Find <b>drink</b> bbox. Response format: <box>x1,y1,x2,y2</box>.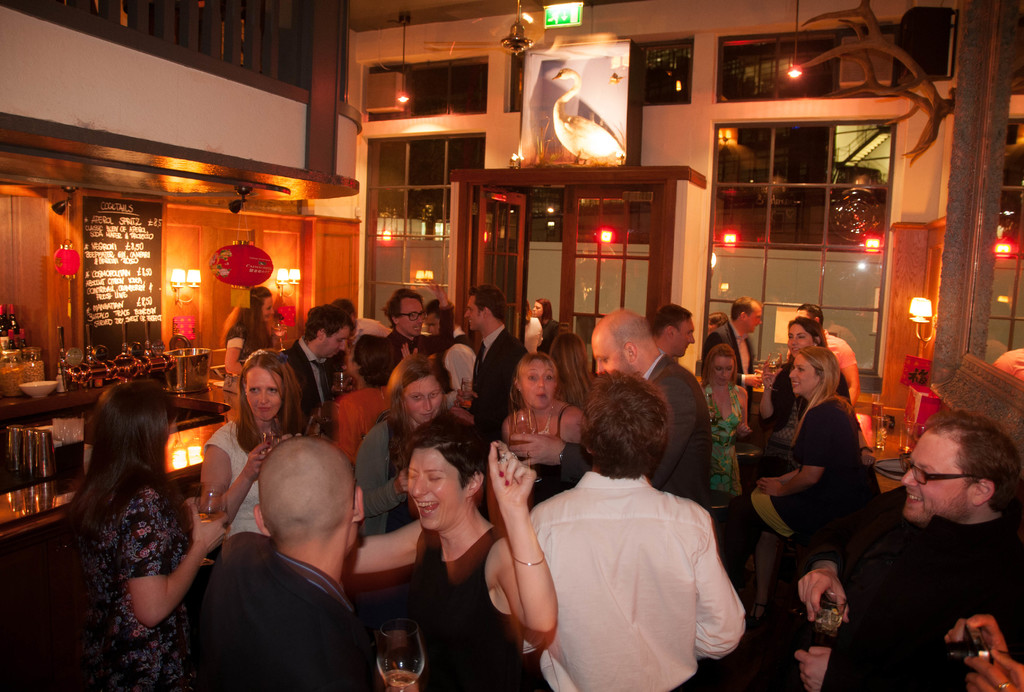
<box>361,608,426,682</box>.
